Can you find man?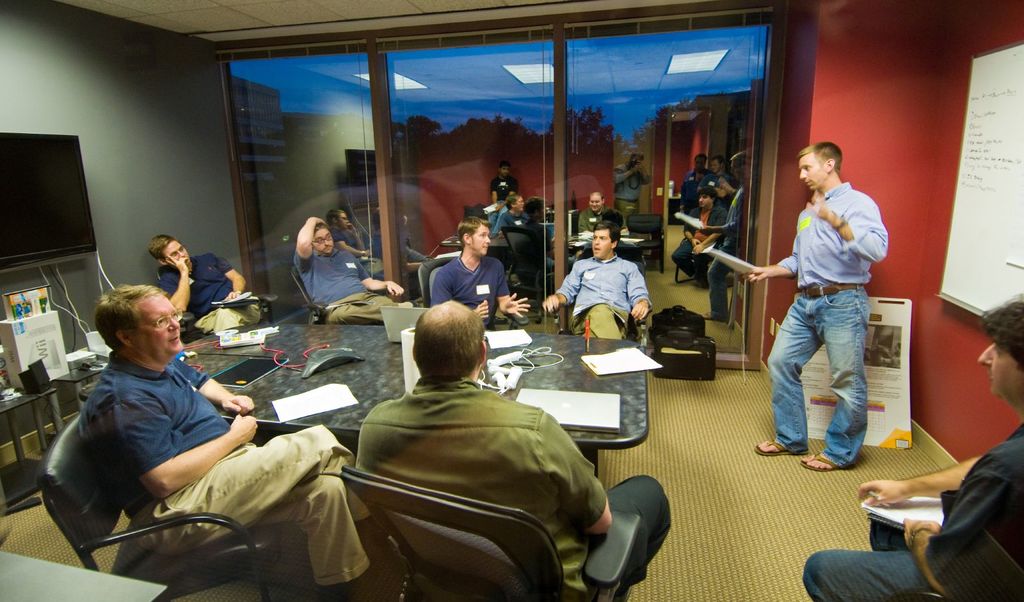
Yes, bounding box: BBox(351, 298, 613, 601).
